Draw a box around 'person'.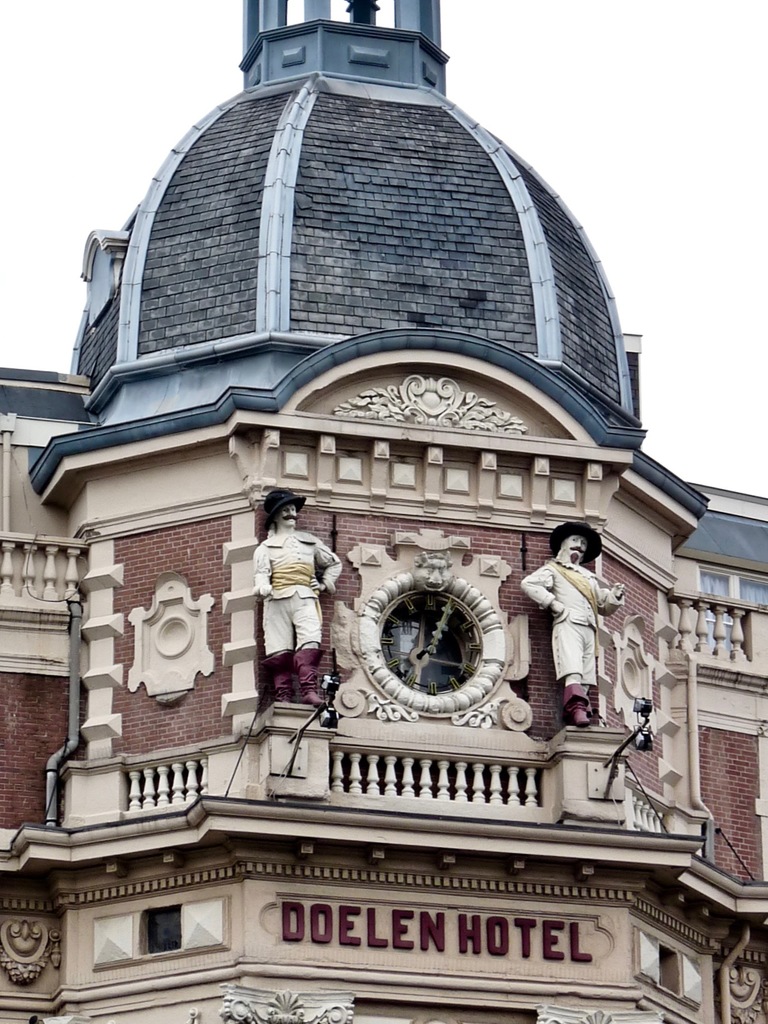
(249, 493, 331, 742).
